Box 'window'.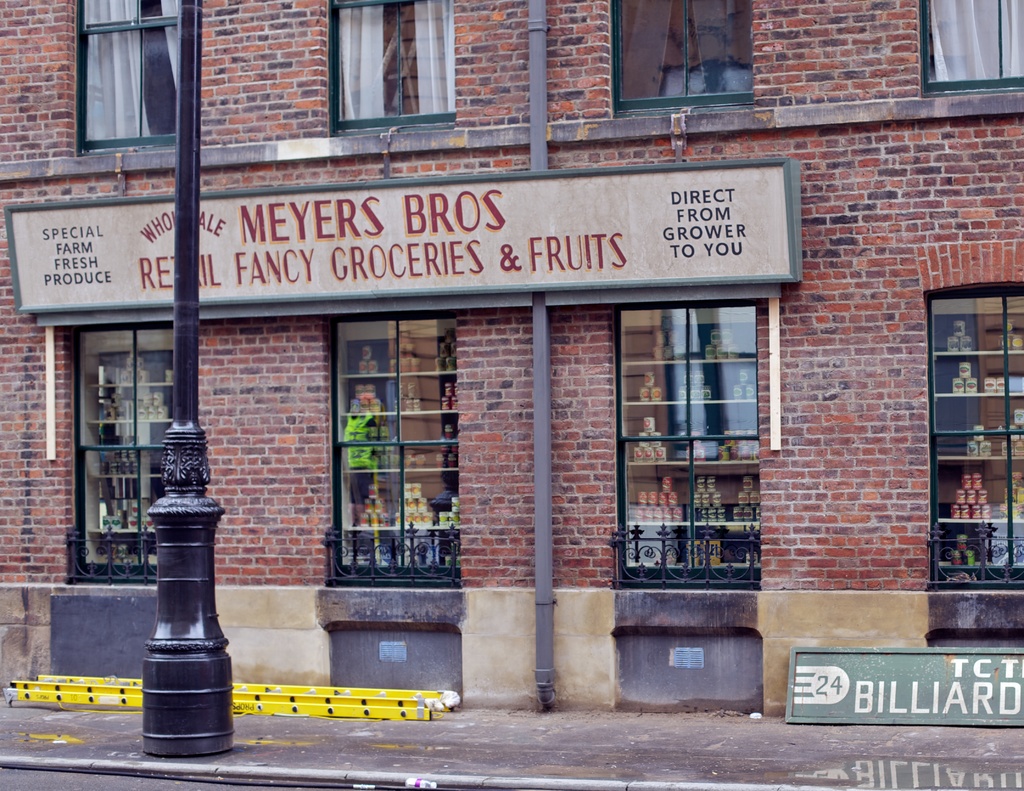
region(925, 0, 1023, 97).
